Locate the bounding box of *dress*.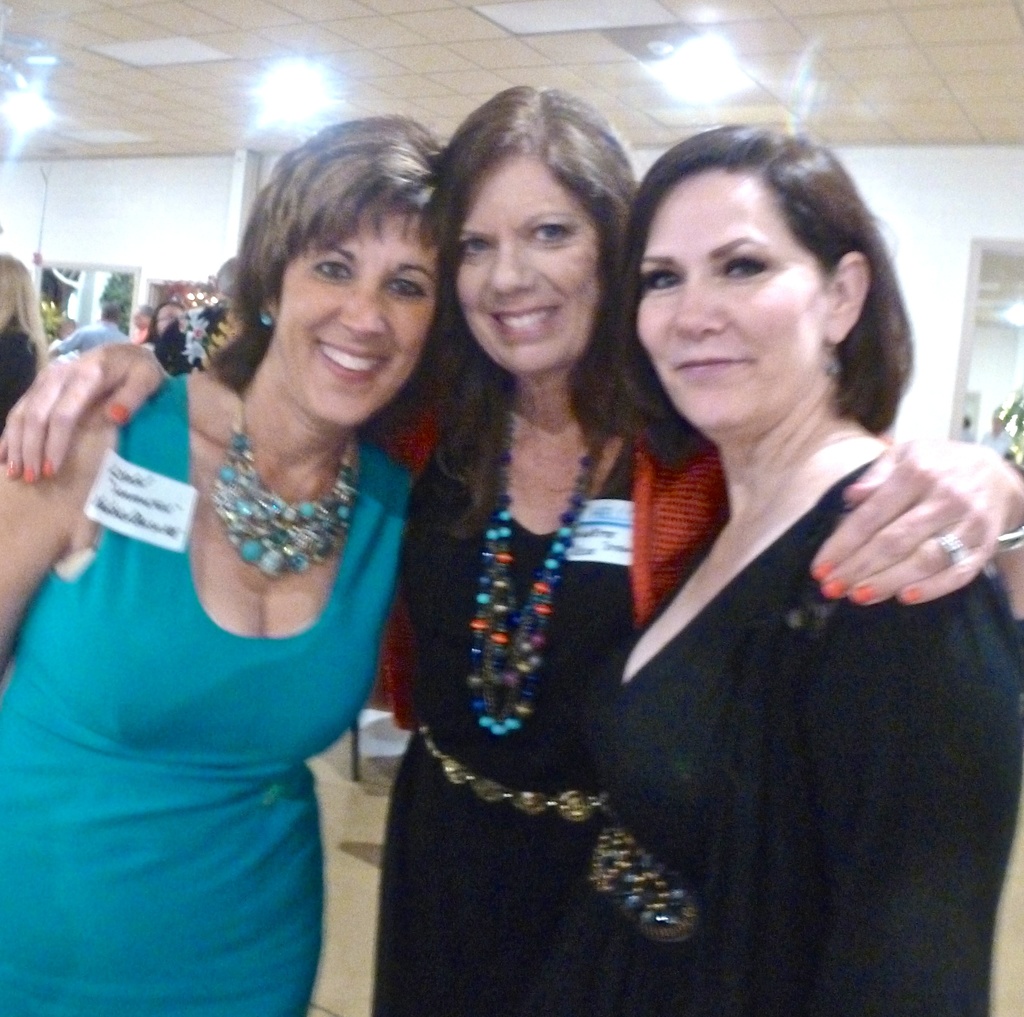
Bounding box: box(516, 456, 1023, 1016).
